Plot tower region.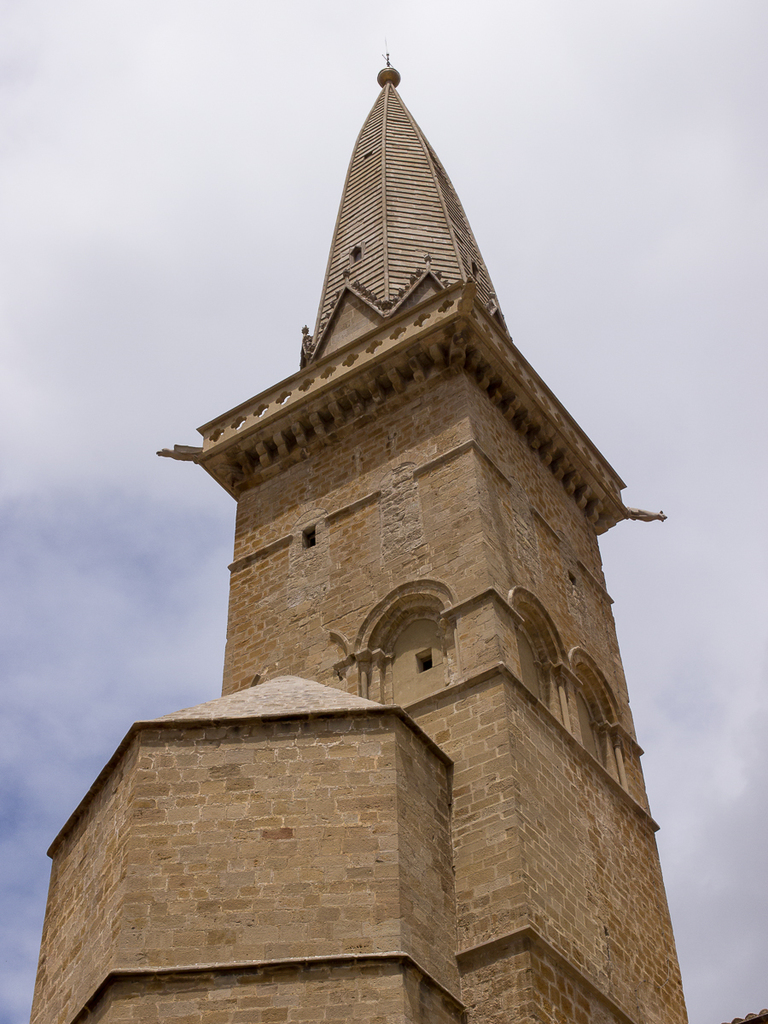
Plotted at (x1=31, y1=54, x2=687, y2=1023).
